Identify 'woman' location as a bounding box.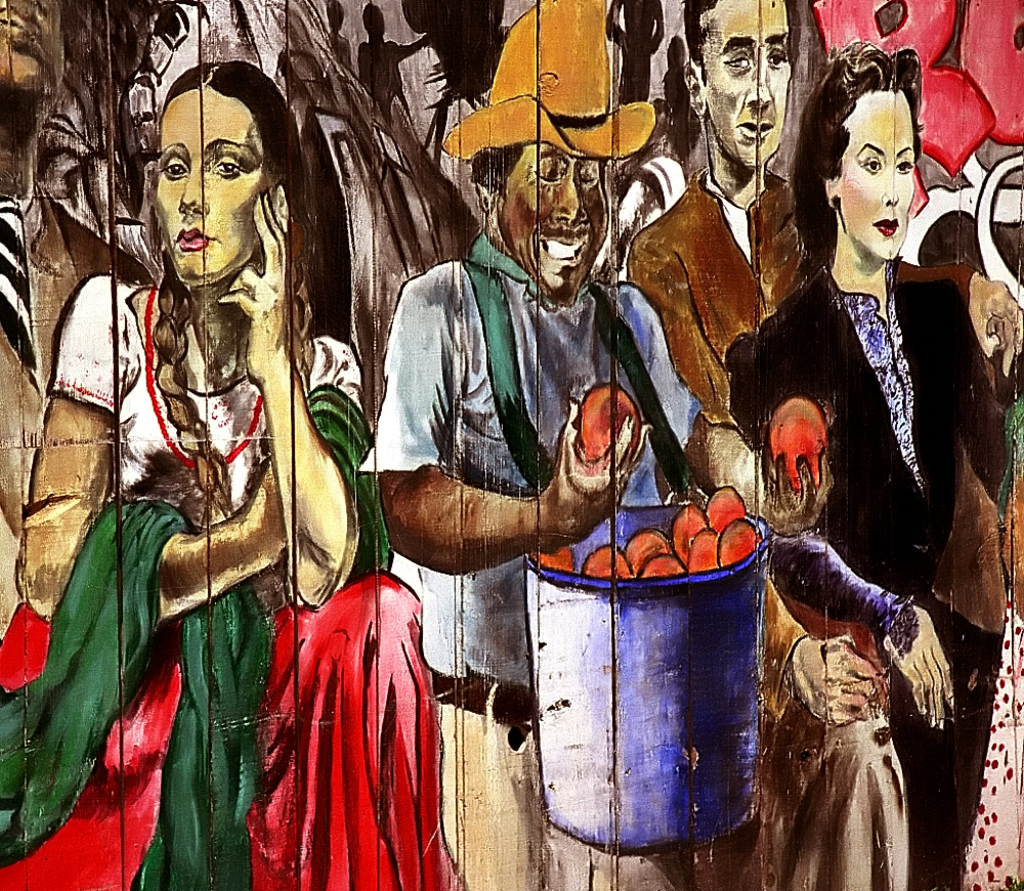
(726, 35, 1023, 890).
